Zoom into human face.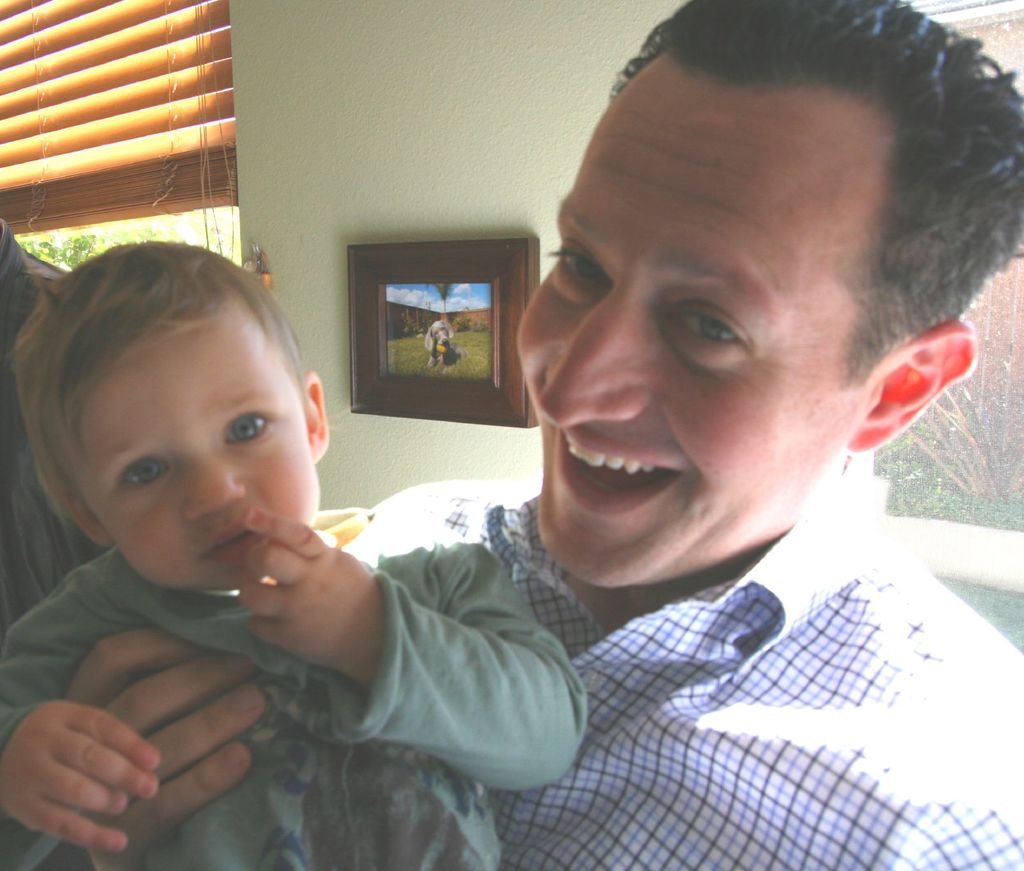
Zoom target: detection(512, 53, 945, 591).
